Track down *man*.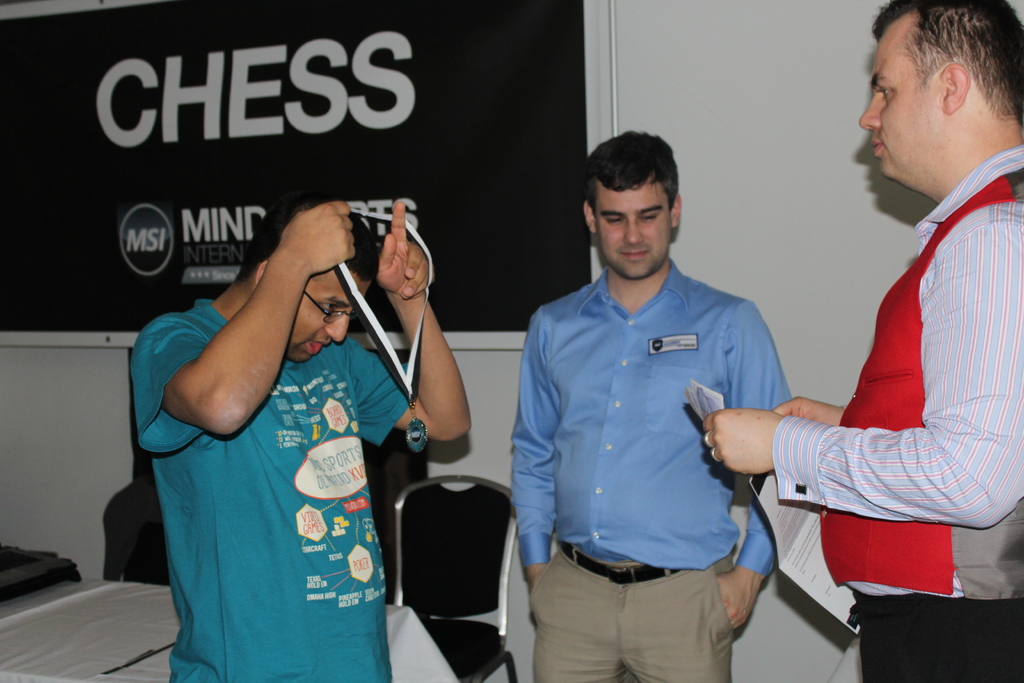
Tracked to BBox(515, 107, 822, 679).
